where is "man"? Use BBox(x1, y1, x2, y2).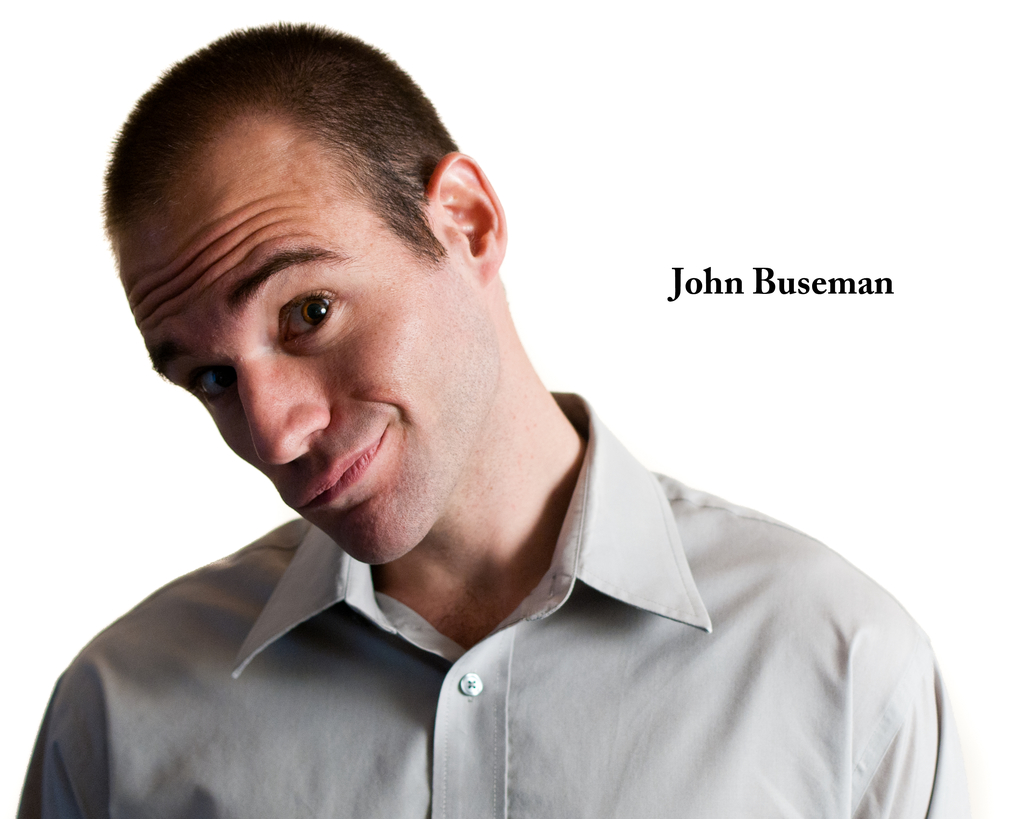
BBox(15, 28, 953, 811).
